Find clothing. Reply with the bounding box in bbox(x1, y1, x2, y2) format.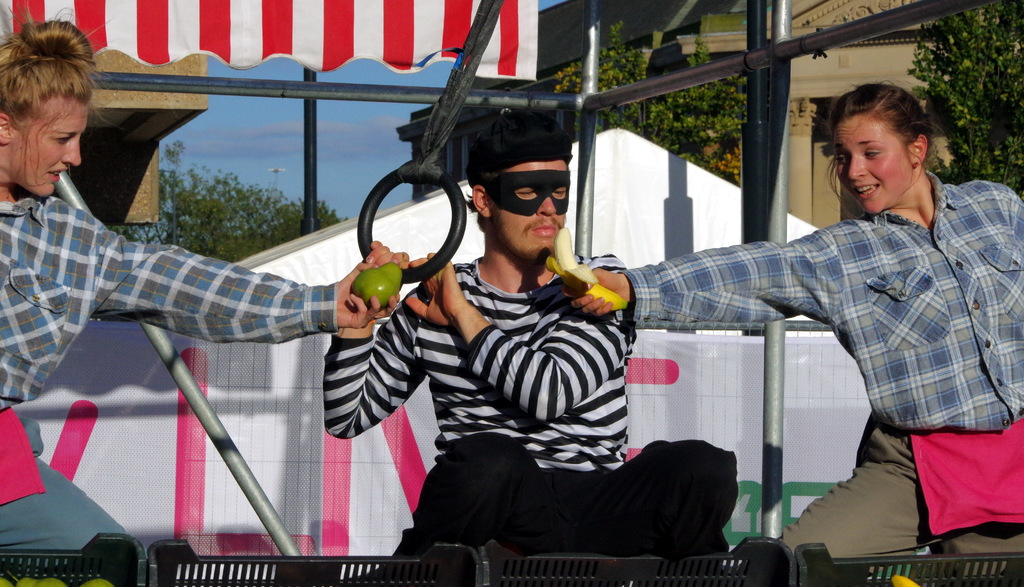
bbox(321, 248, 734, 553).
